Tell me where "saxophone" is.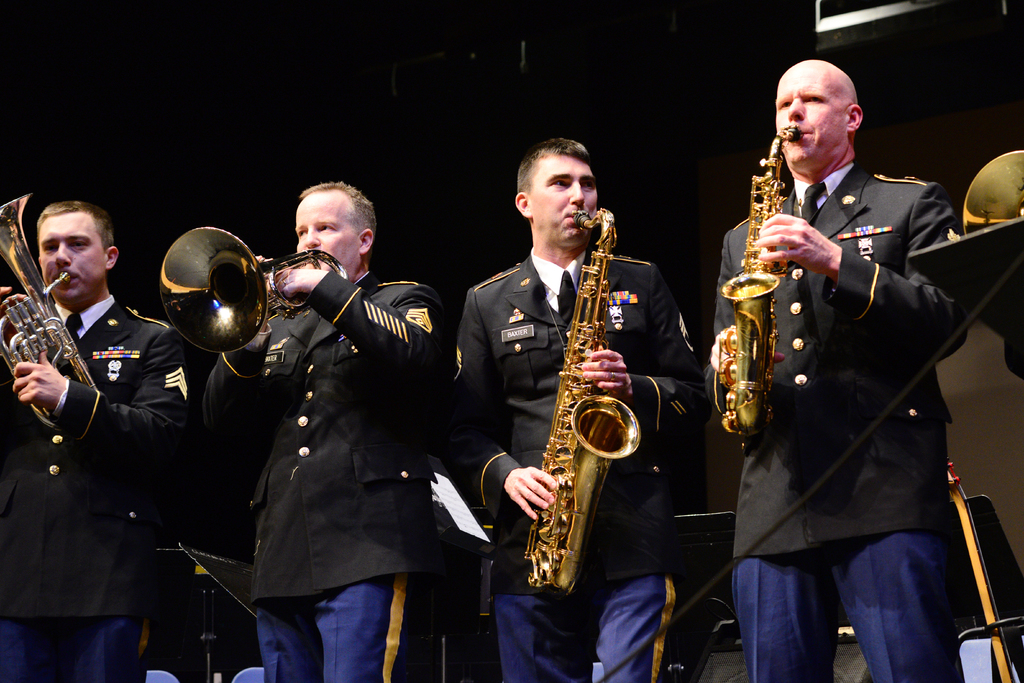
"saxophone" is at left=711, top=126, right=801, bottom=447.
